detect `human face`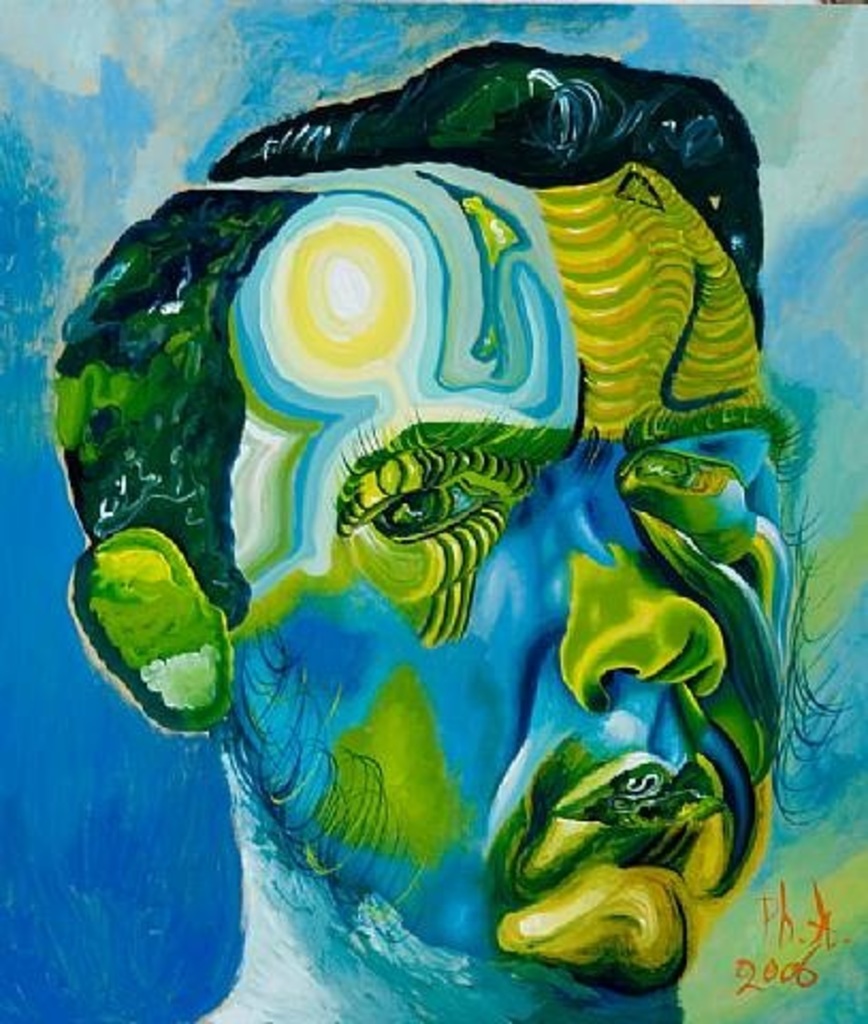
rect(224, 183, 795, 986)
